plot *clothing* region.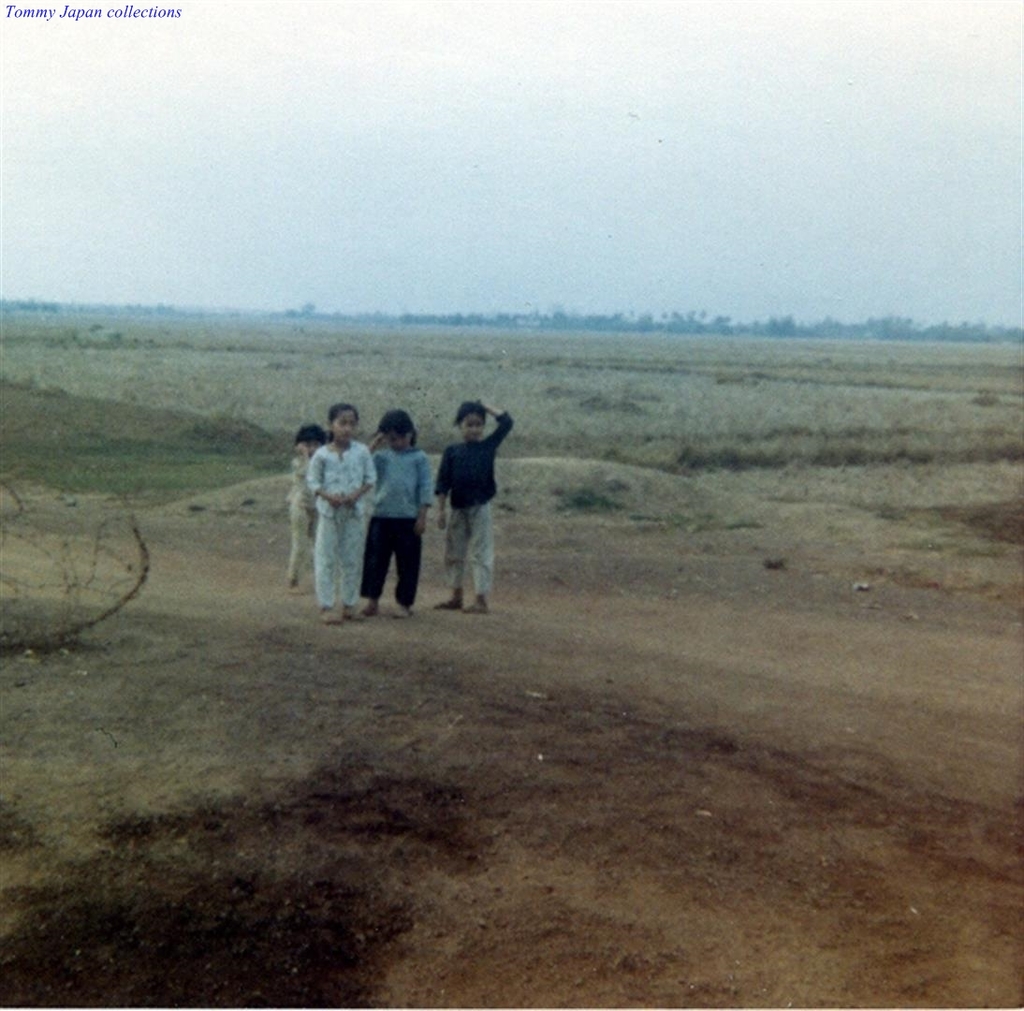
Plotted at [369,441,433,600].
